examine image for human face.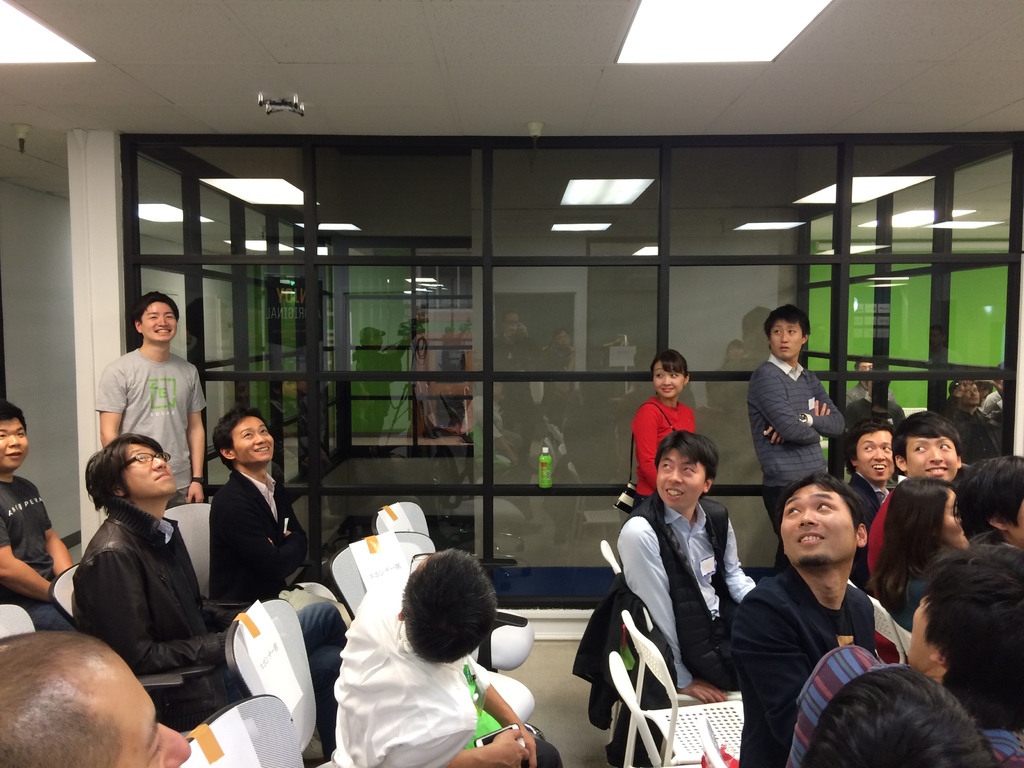
Examination result: 779:488:854:573.
